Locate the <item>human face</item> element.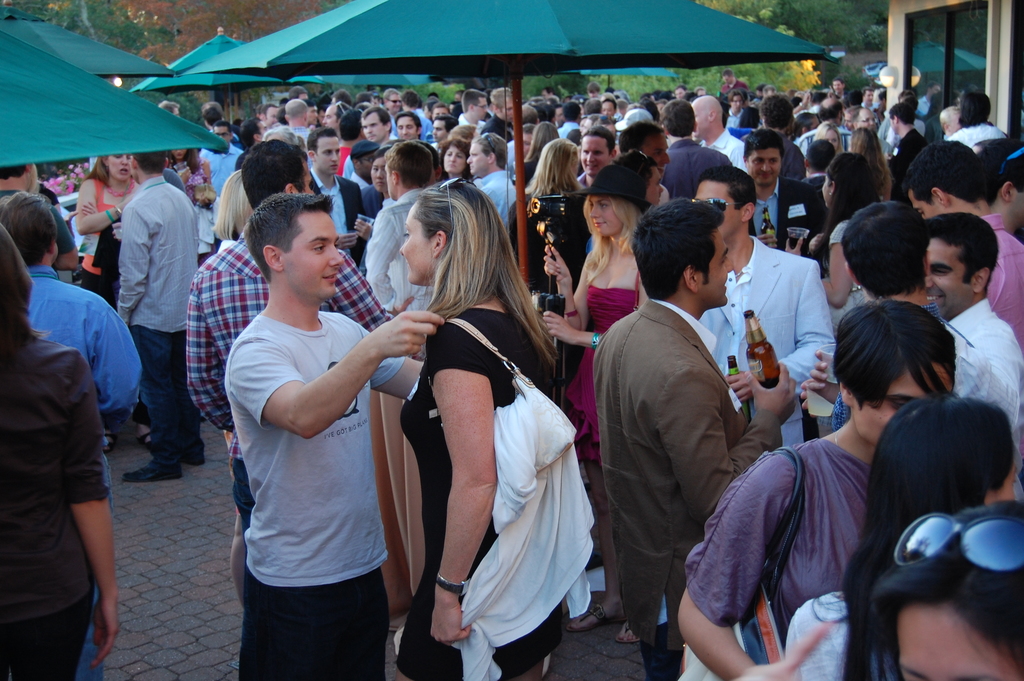
Element bbox: x1=445 y1=145 x2=467 y2=173.
